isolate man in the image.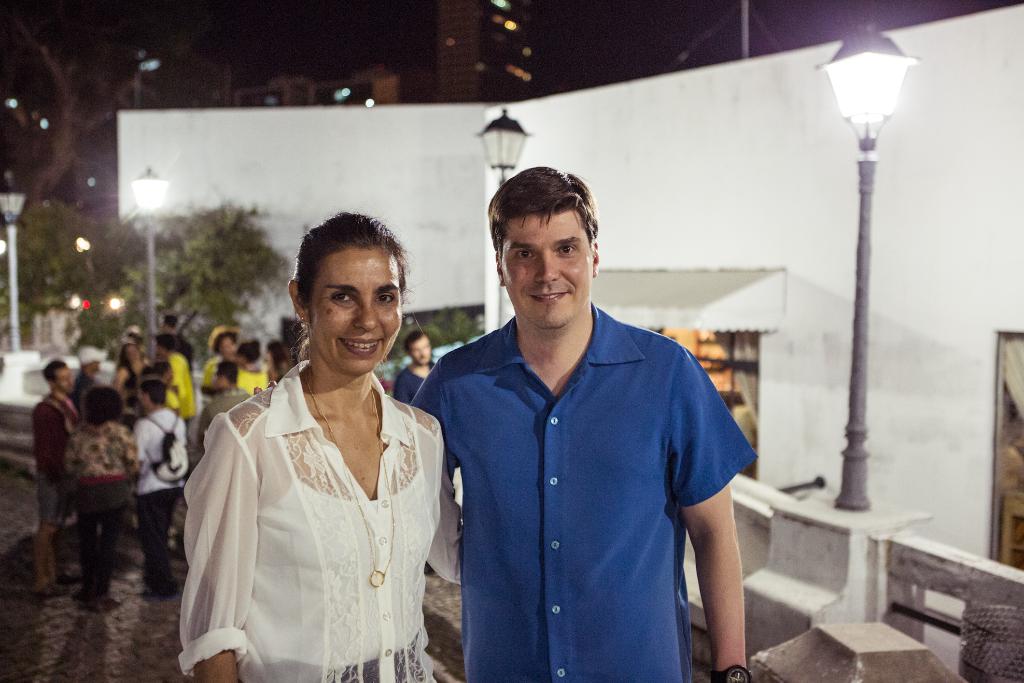
Isolated region: pyautogui.locateOnScreen(422, 163, 758, 671).
